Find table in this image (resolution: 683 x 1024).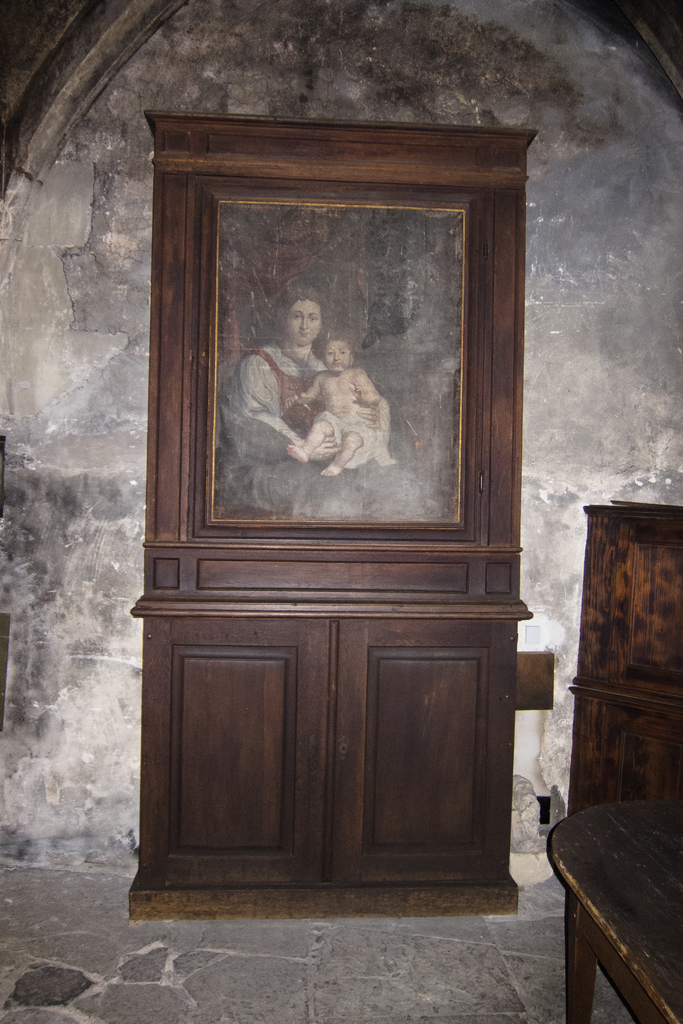
locate(550, 800, 682, 1023).
